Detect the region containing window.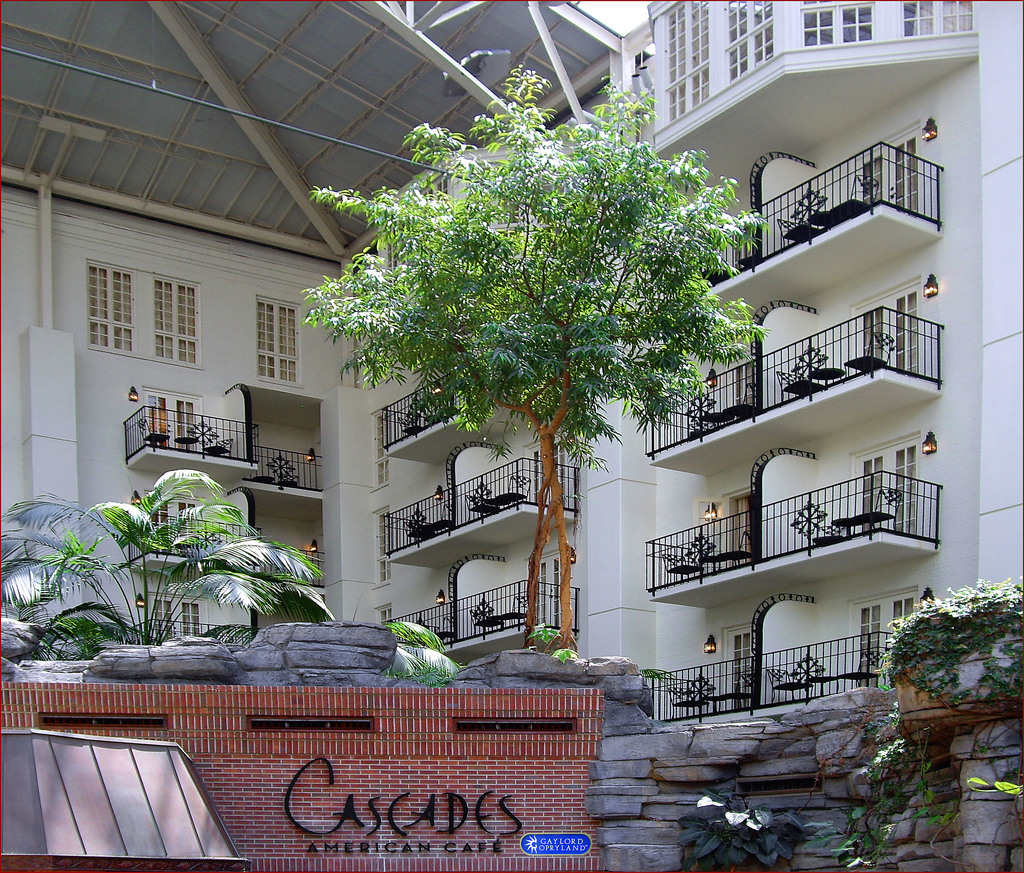
locate(251, 301, 309, 392).
